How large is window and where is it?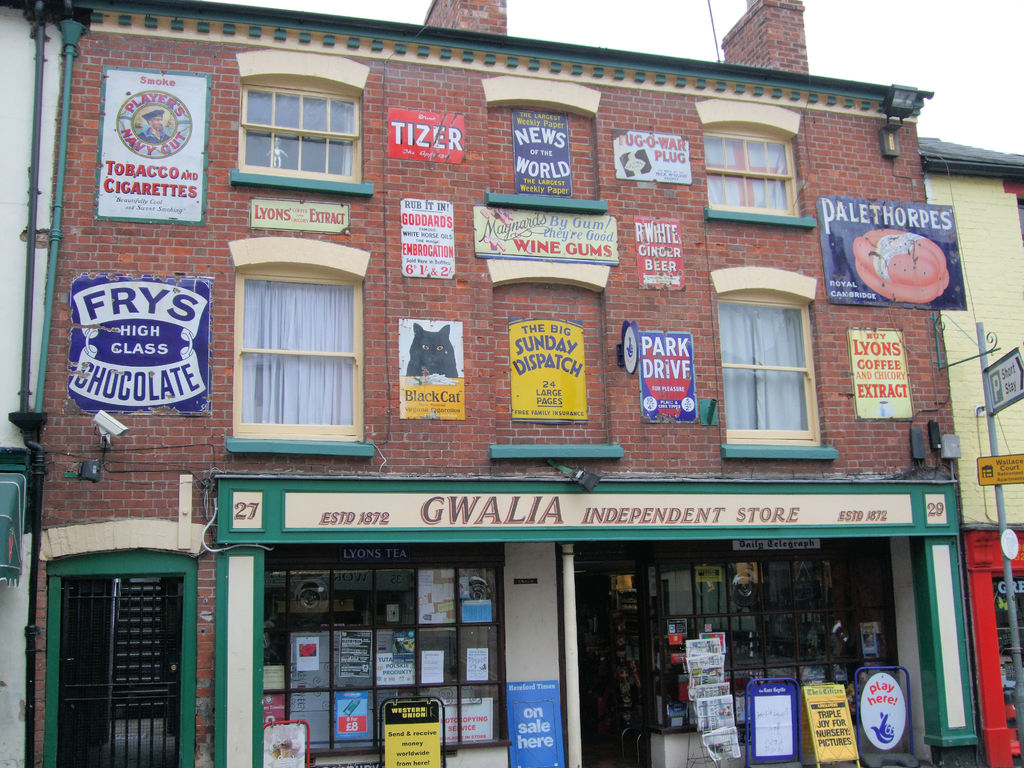
Bounding box: left=226, top=71, right=372, bottom=200.
